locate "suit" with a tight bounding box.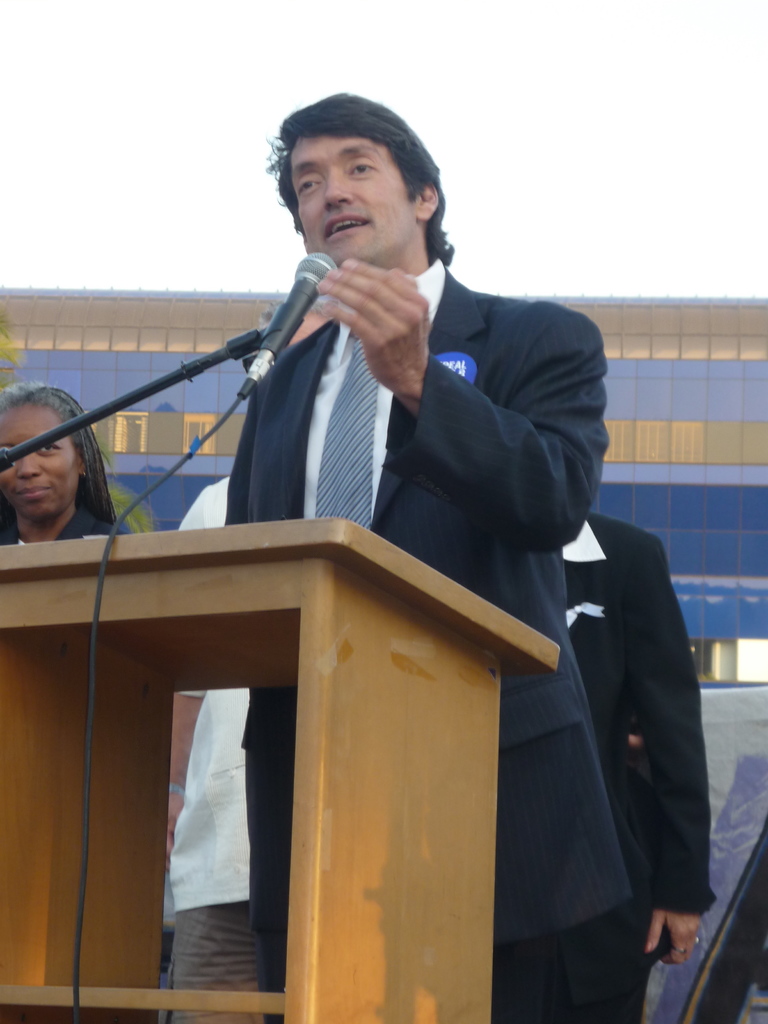
559/515/715/1023.
